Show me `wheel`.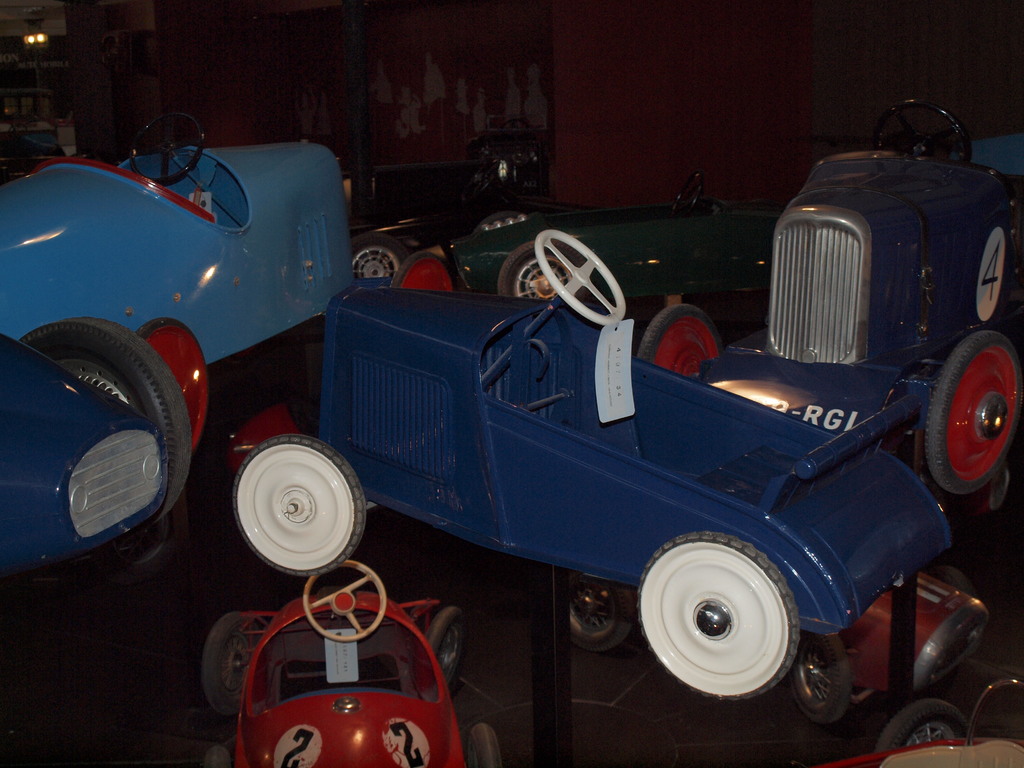
`wheel` is here: (874, 700, 982, 762).
